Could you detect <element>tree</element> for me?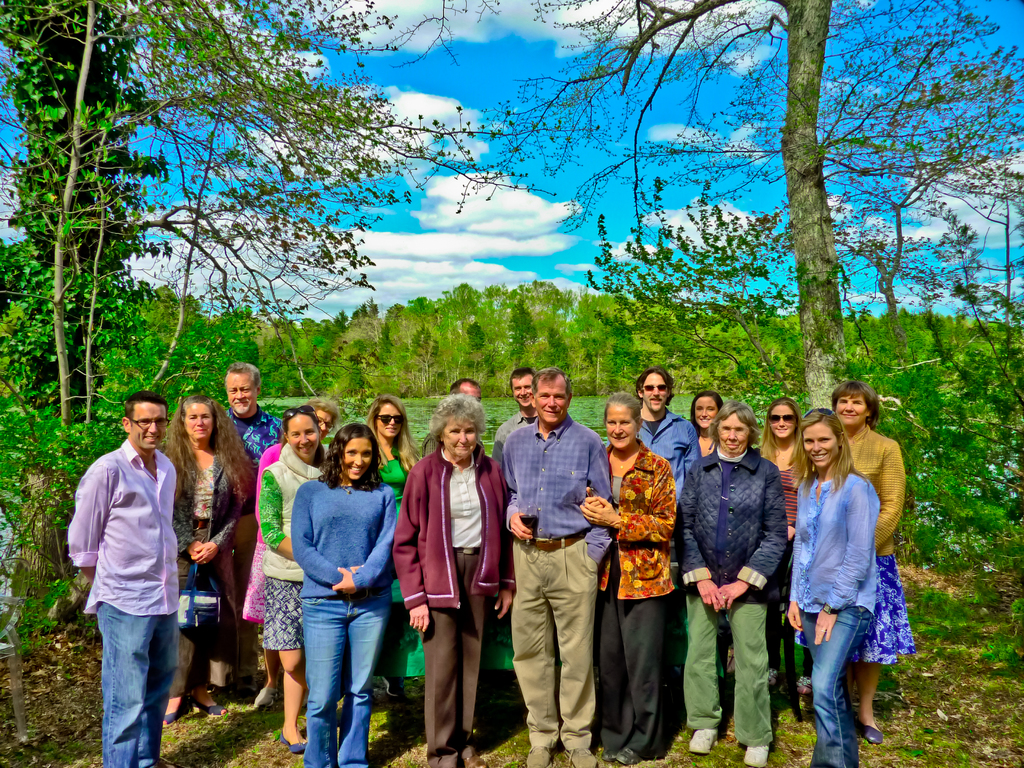
Detection result: {"x1": 479, "y1": 0, "x2": 1023, "y2": 415}.
